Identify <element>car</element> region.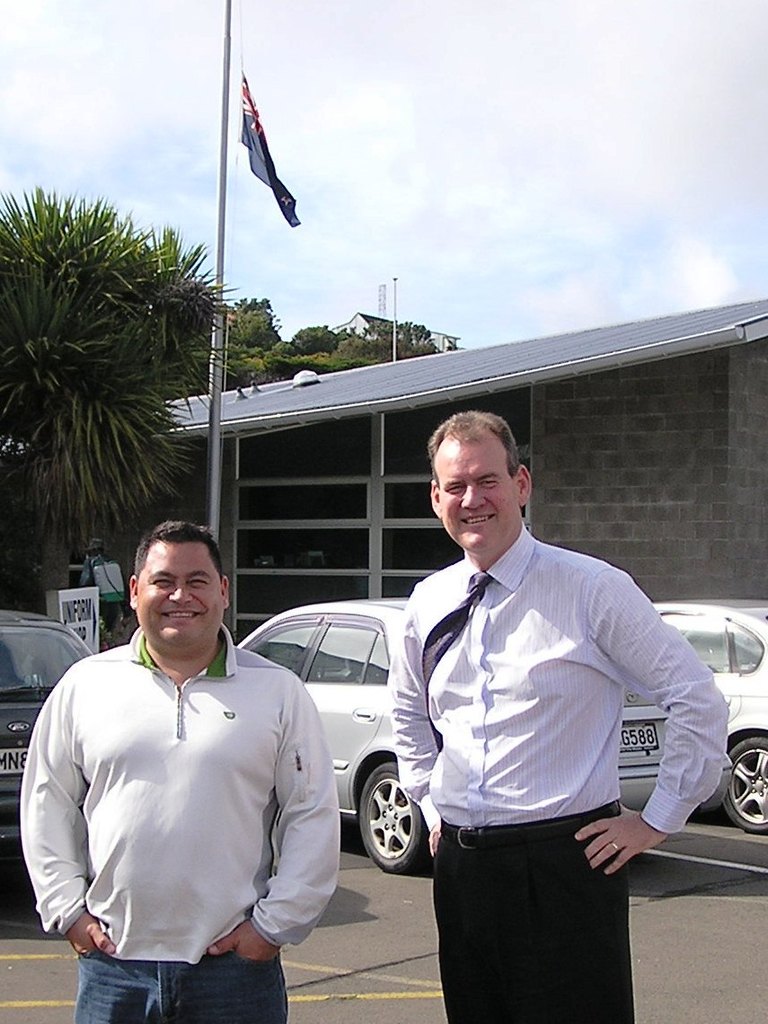
Region: {"left": 243, "top": 605, "right": 668, "bottom": 872}.
